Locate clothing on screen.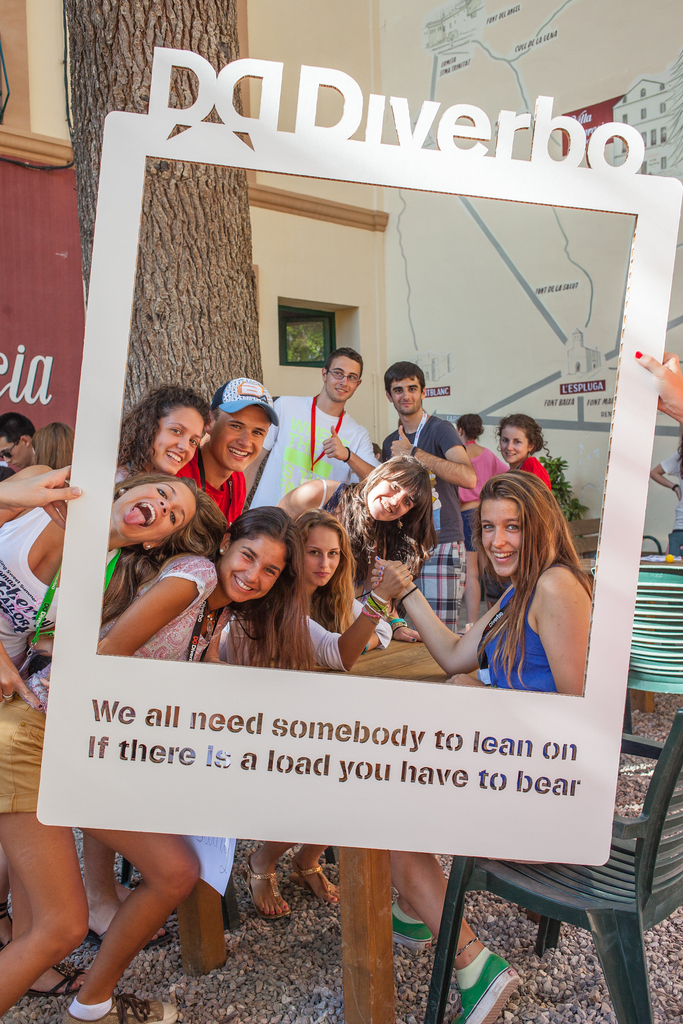
On screen at (5, 547, 210, 813).
